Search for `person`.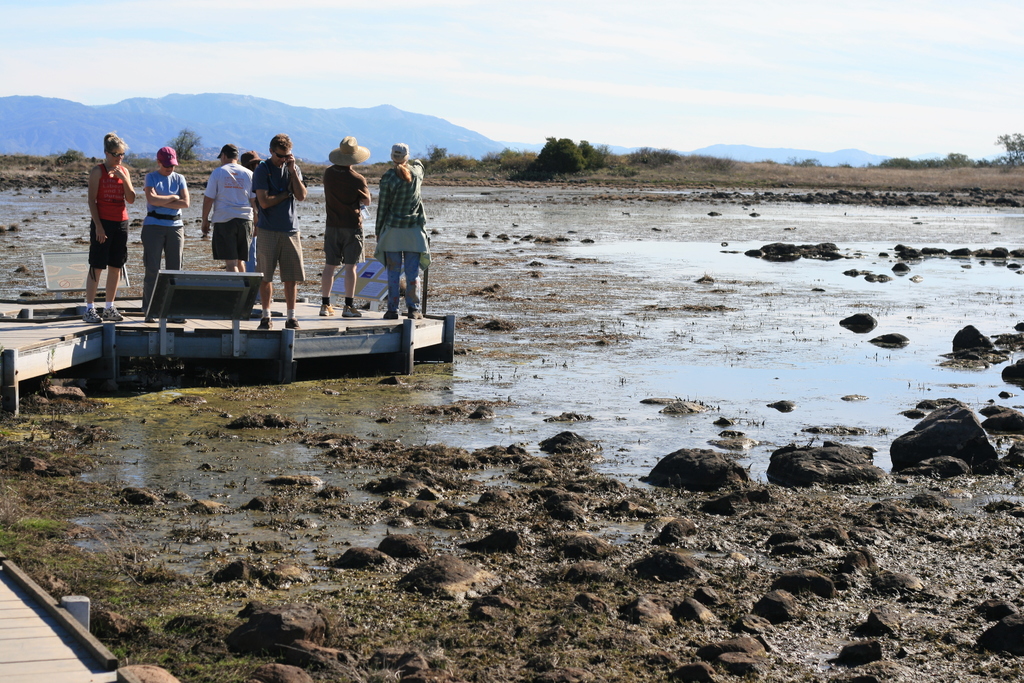
Found at 257/132/307/333.
